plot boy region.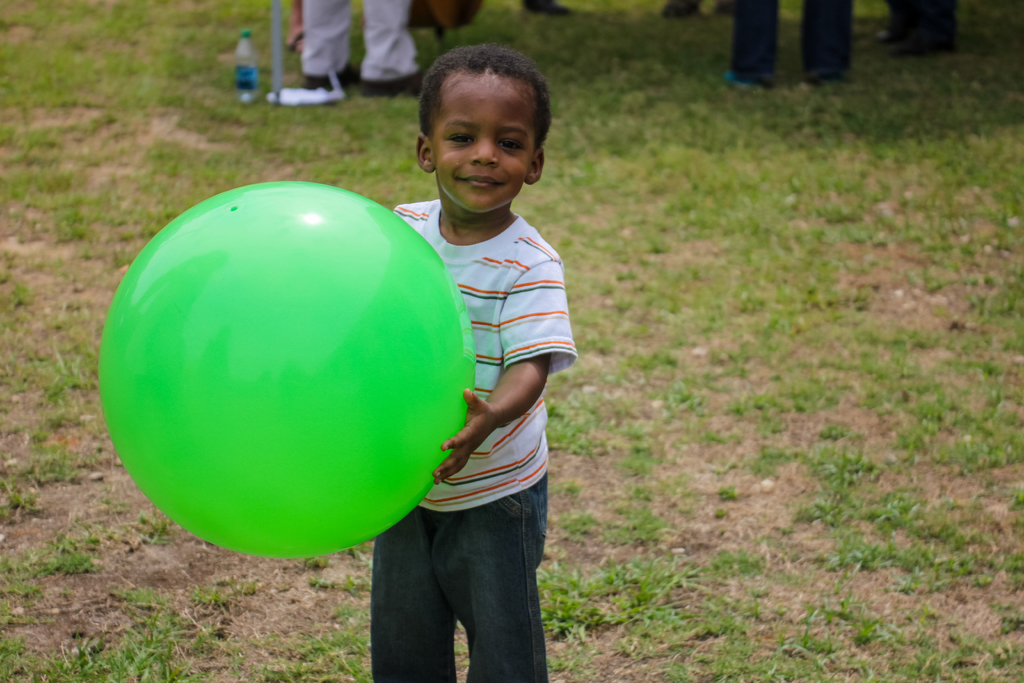
Plotted at rect(116, 42, 574, 682).
